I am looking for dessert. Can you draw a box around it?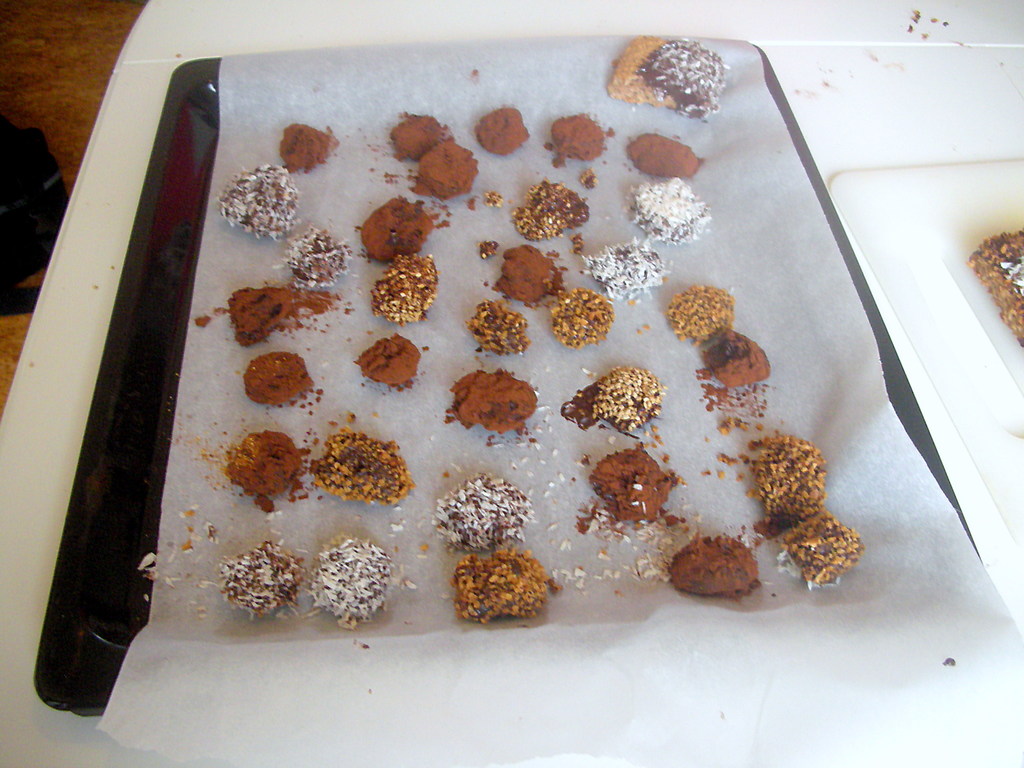
Sure, the bounding box is [513, 176, 587, 236].
